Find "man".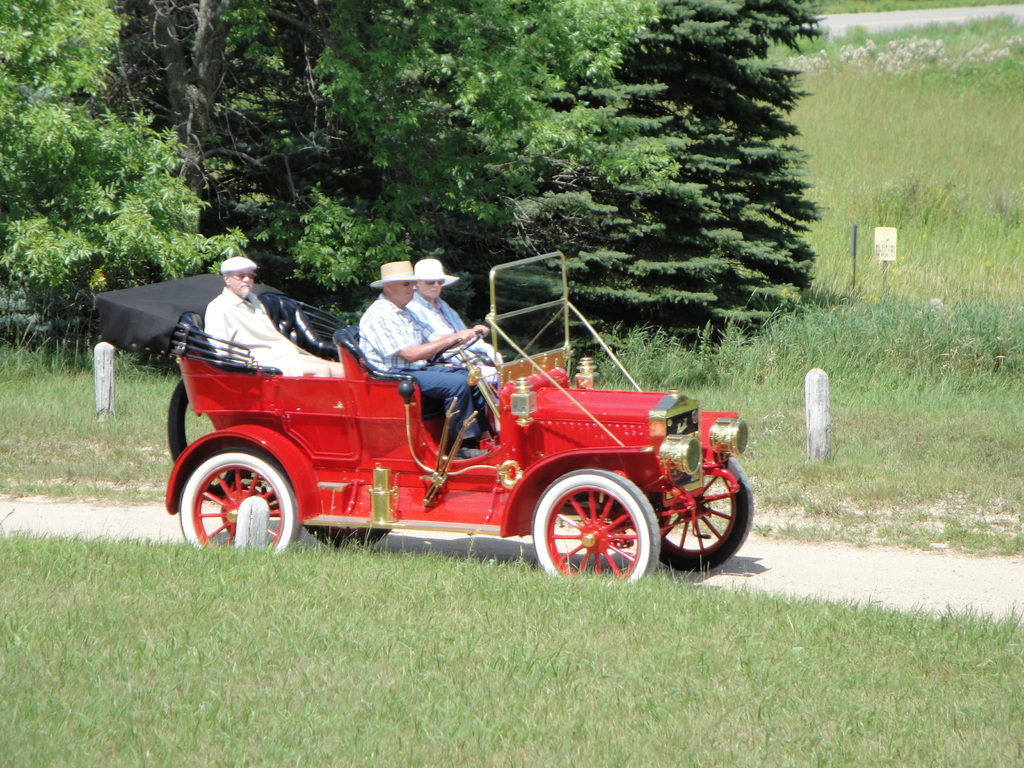
356:259:482:458.
